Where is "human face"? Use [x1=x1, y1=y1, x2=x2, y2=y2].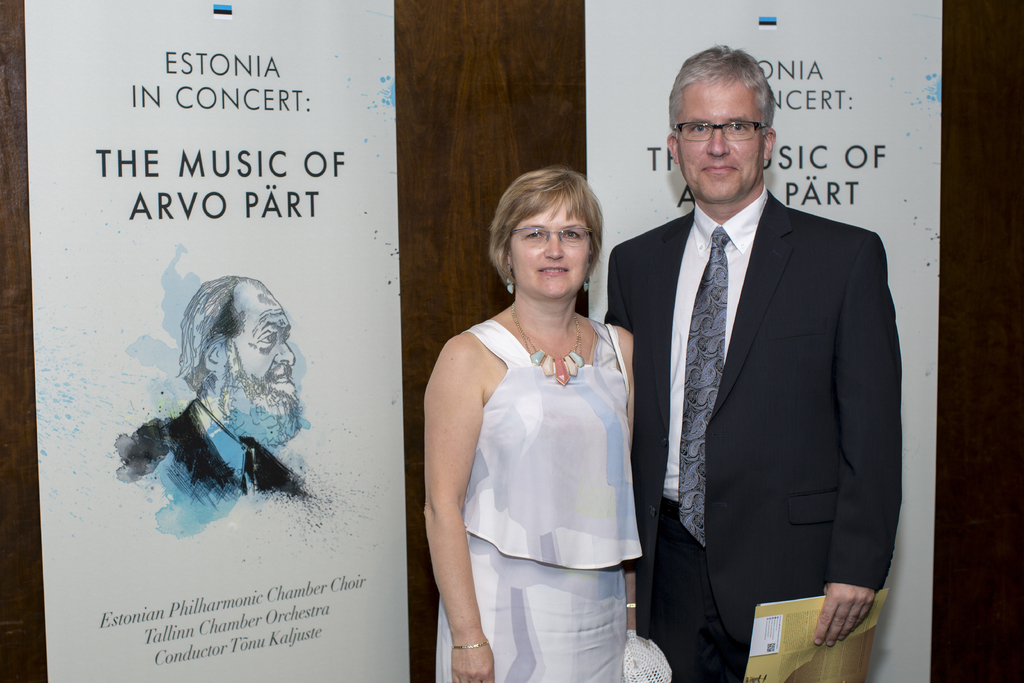
[x1=676, y1=66, x2=767, y2=204].
